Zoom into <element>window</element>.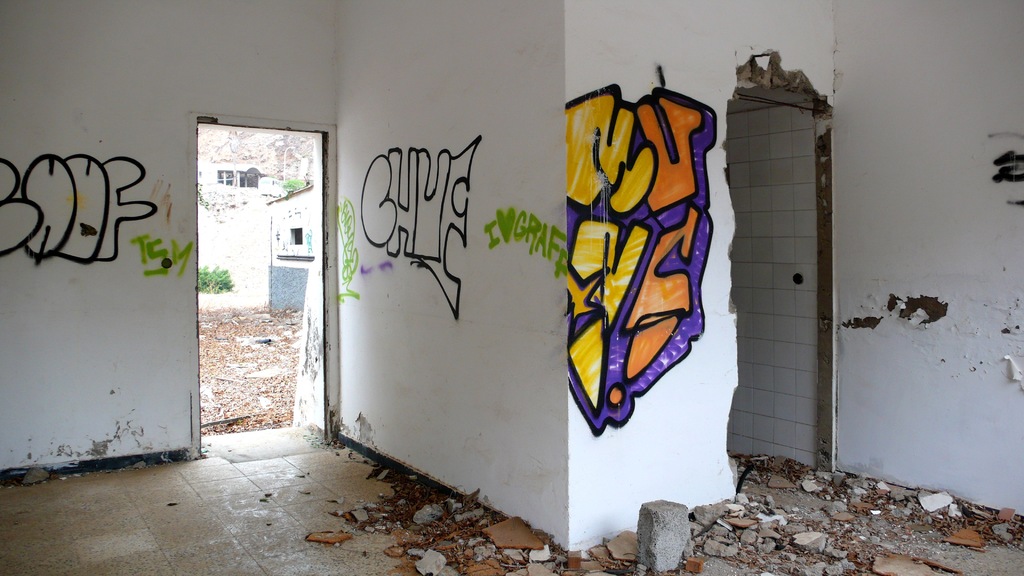
Zoom target: 217,168,234,188.
